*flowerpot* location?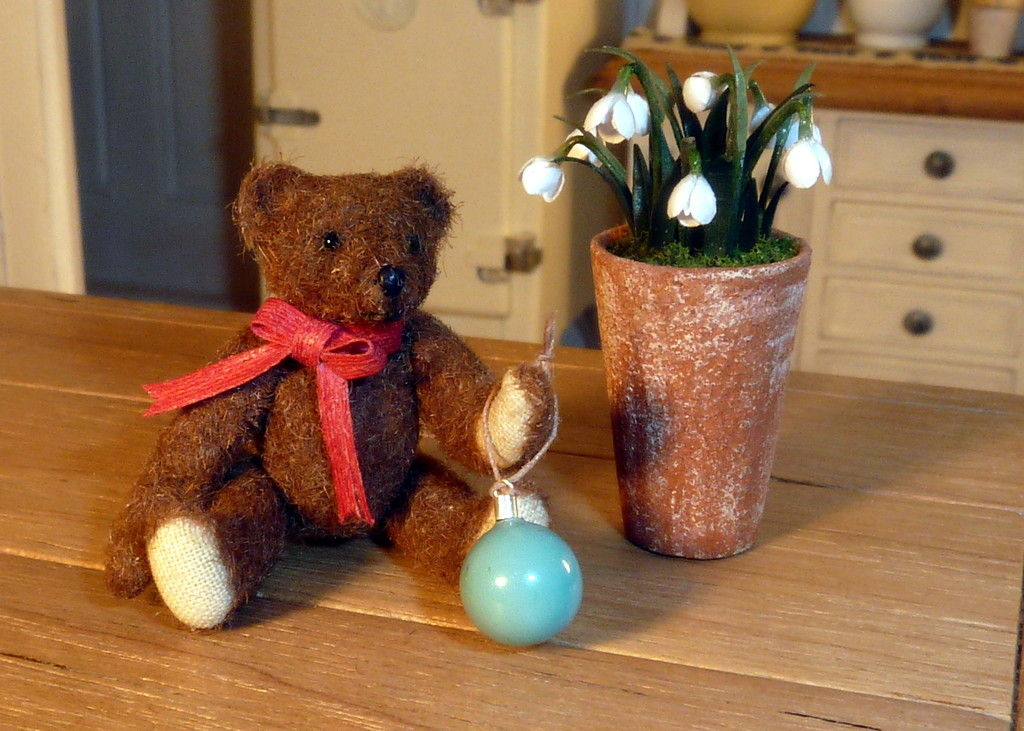
Rect(584, 177, 819, 572)
